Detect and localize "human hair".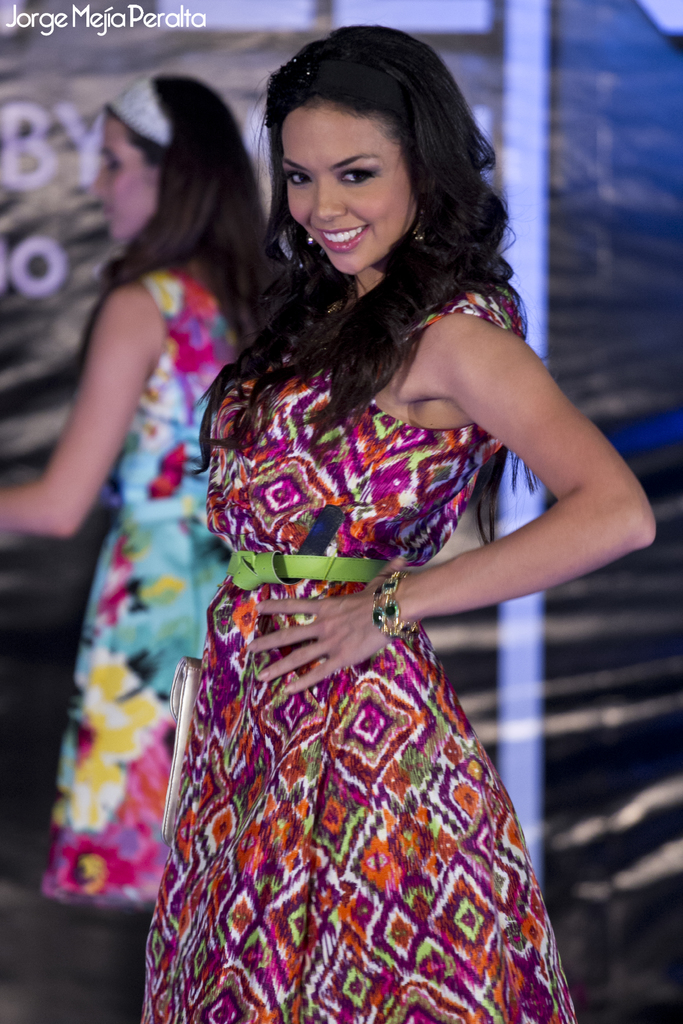
Localized at region(106, 70, 274, 361).
